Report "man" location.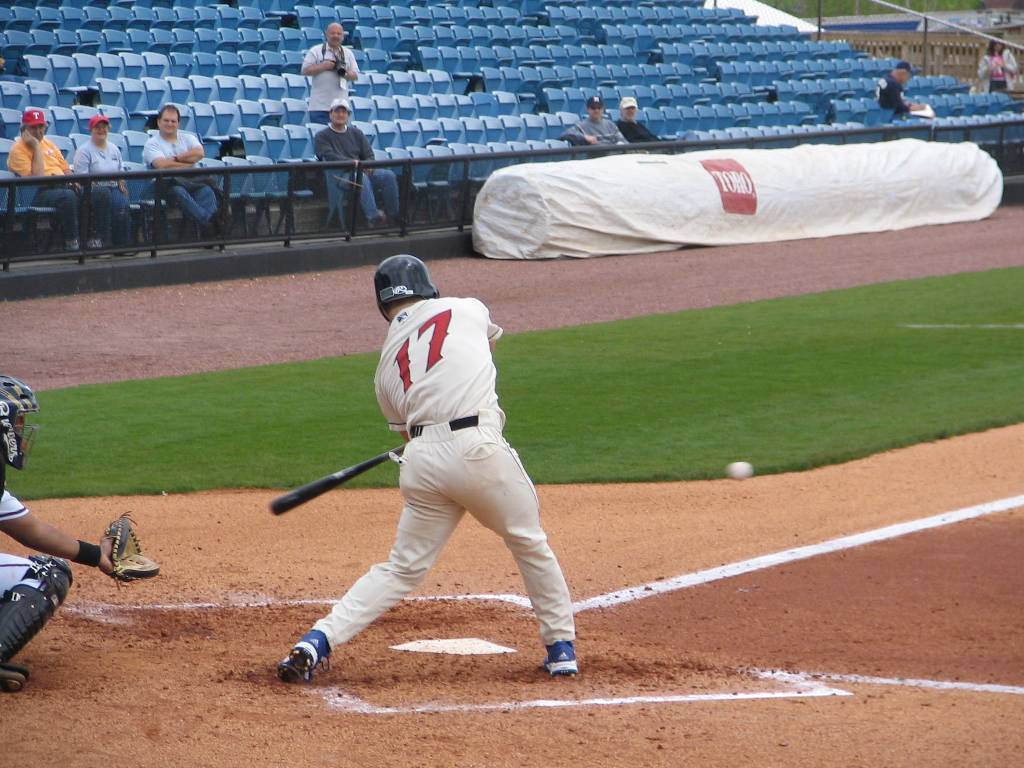
Report: locate(0, 373, 143, 693).
